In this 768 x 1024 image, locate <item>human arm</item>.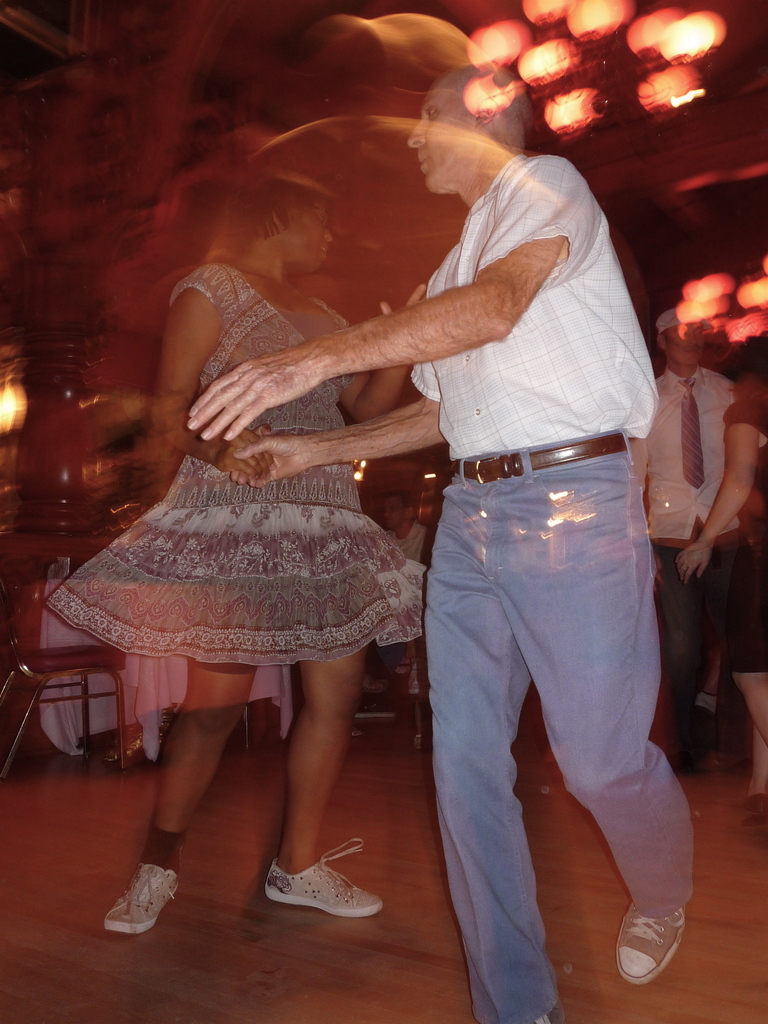
Bounding box: box(223, 241, 468, 491).
